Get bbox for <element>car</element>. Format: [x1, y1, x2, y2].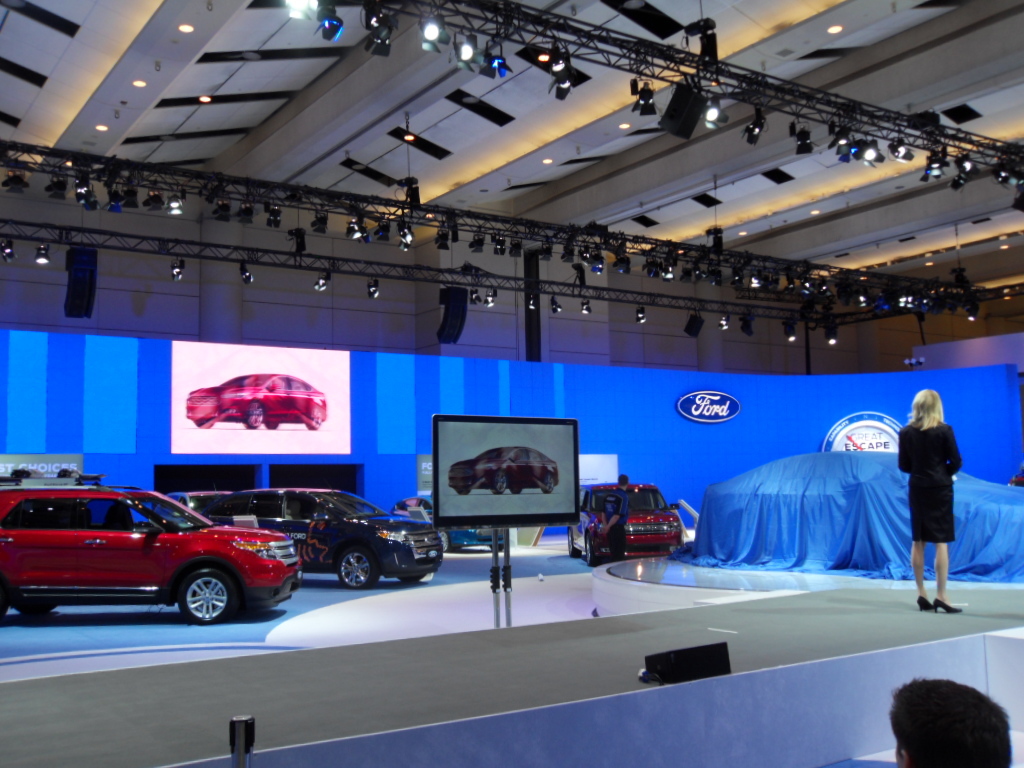
[0, 482, 301, 636].
